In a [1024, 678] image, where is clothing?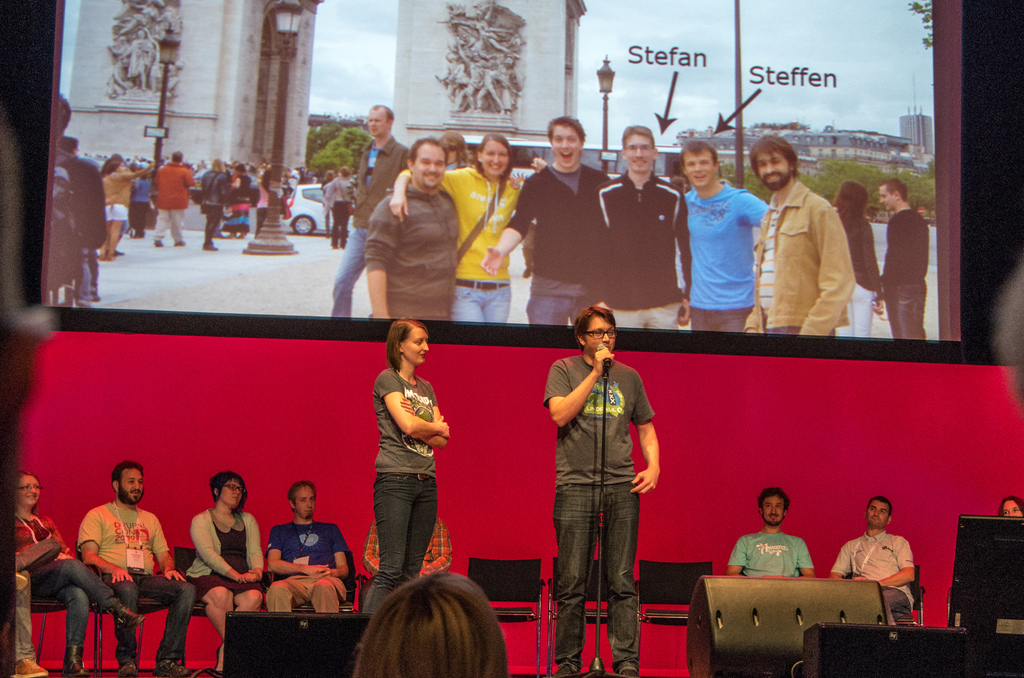
[left=263, top=517, right=356, bottom=611].
